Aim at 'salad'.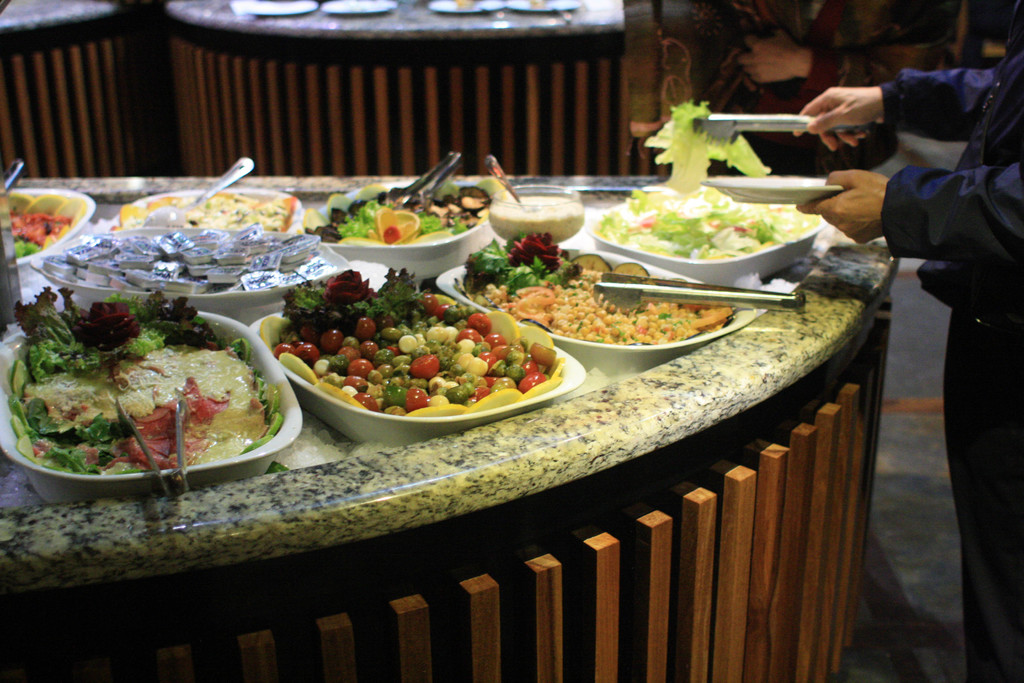
Aimed at [591, 99, 820, 273].
